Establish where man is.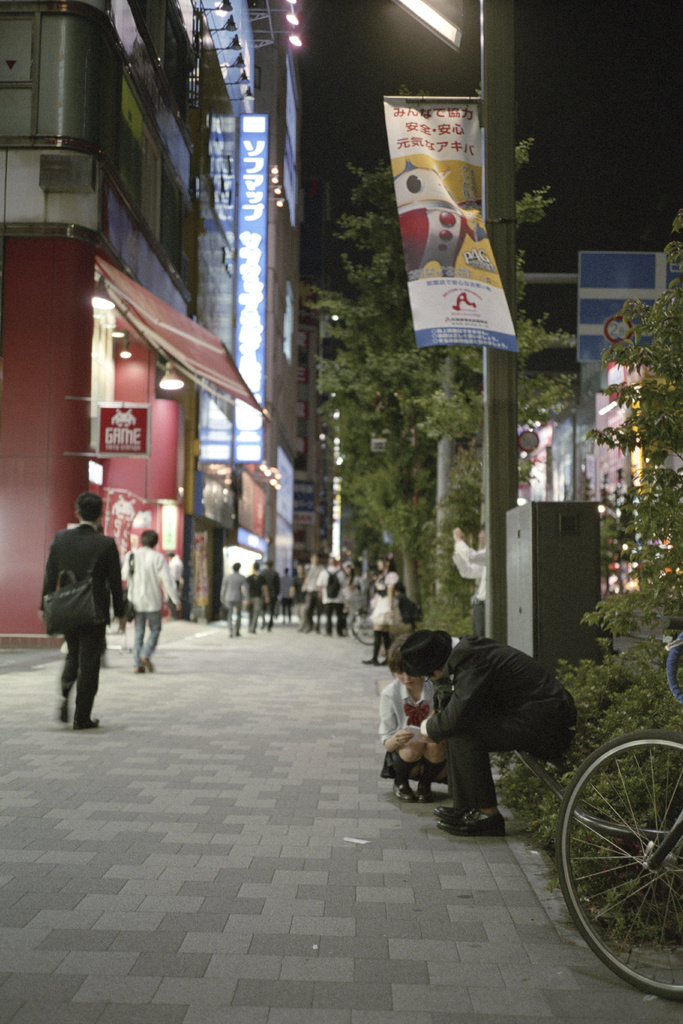
Established at region(120, 528, 183, 673).
